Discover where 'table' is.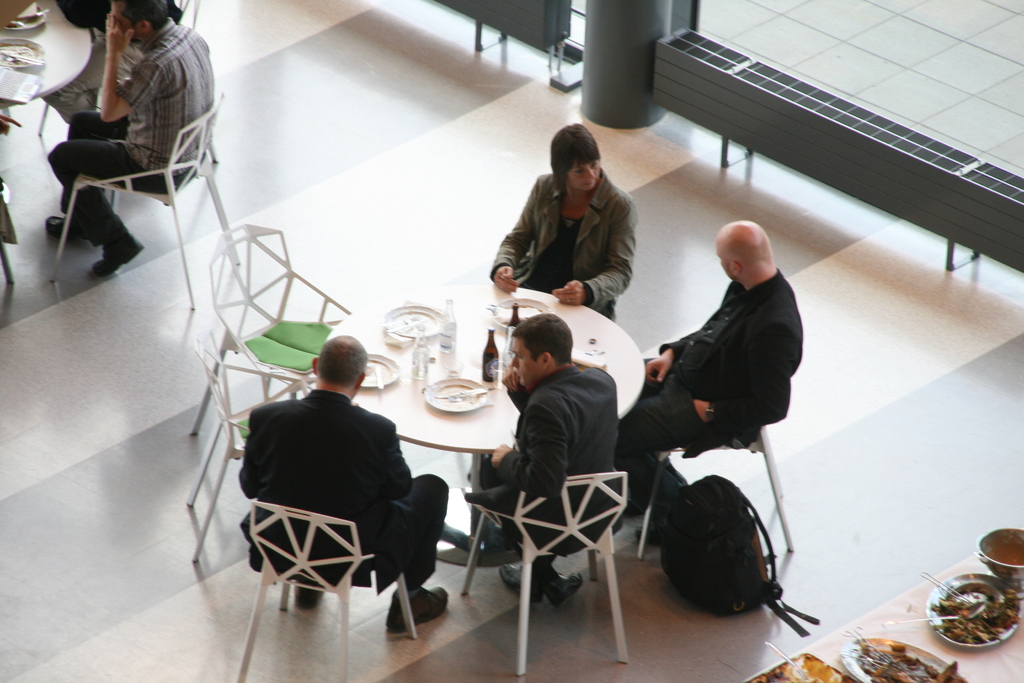
Discovered at [312,272,650,571].
